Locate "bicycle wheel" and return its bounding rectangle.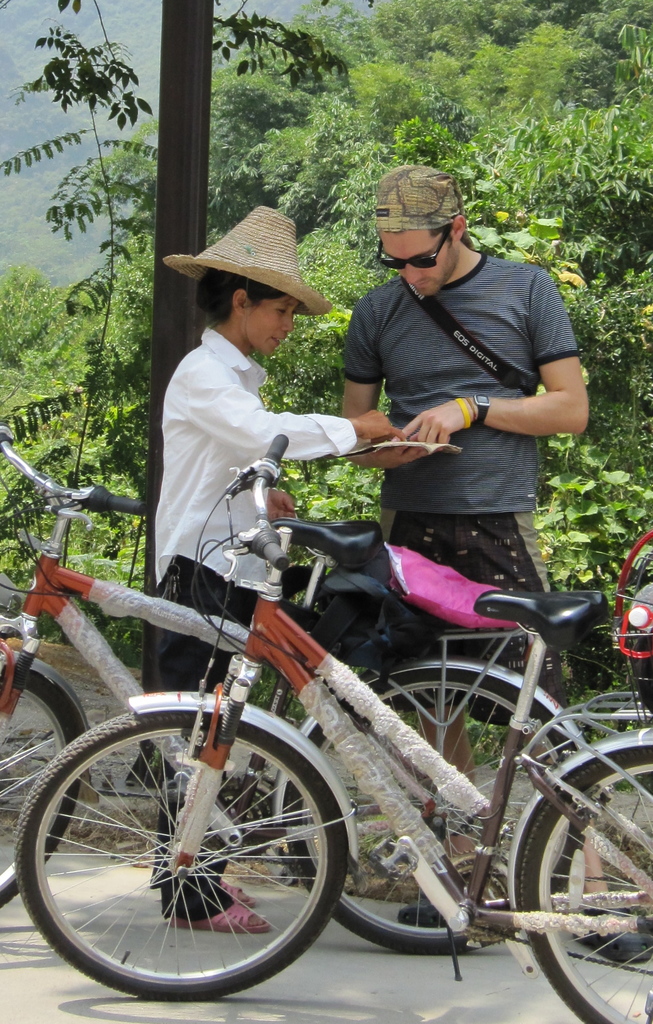
rect(284, 664, 586, 957).
